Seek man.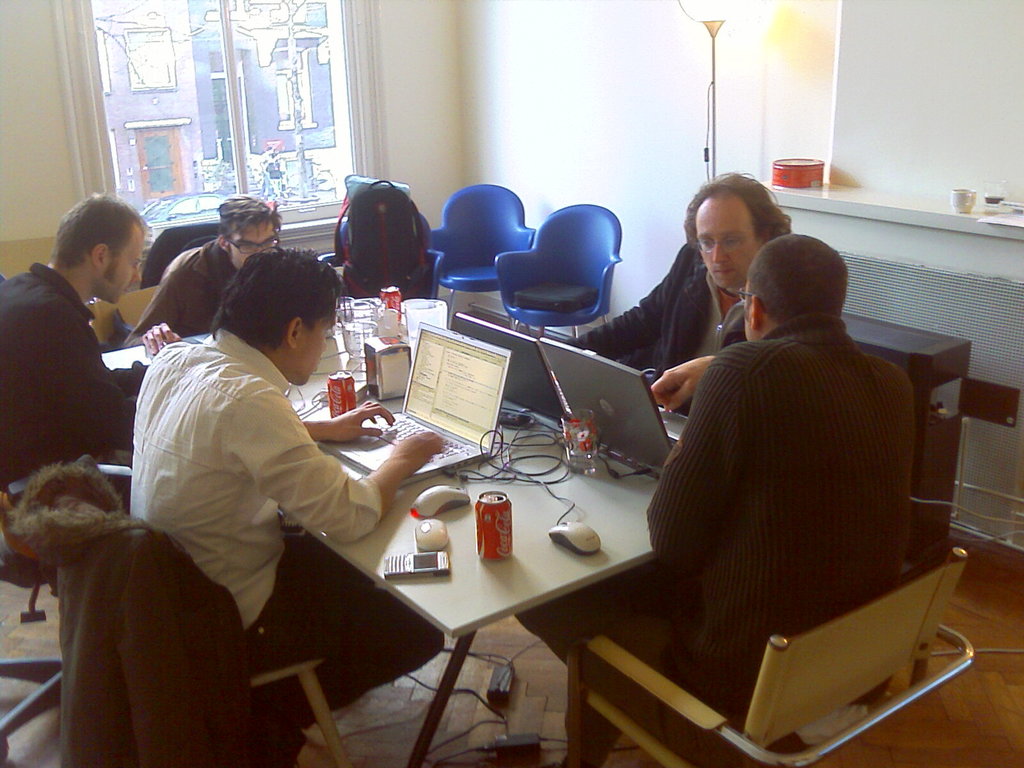
box(125, 193, 282, 357).
